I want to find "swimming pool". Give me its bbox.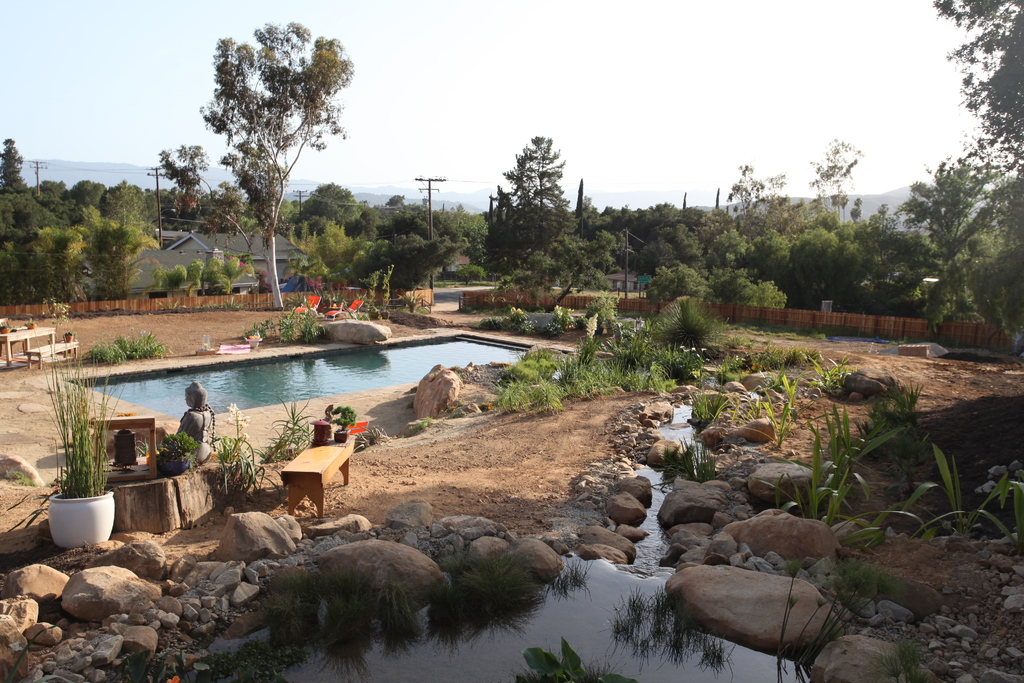
box(70, 336, 564, 419).
